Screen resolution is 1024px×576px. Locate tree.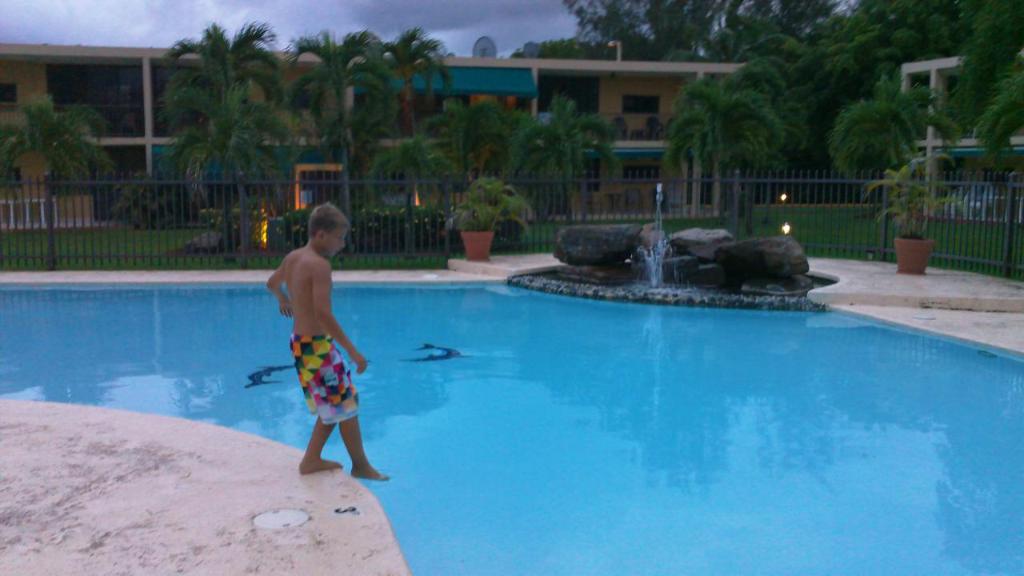
pyautogui.locateOnScreen(141, 21, 290, 212).
